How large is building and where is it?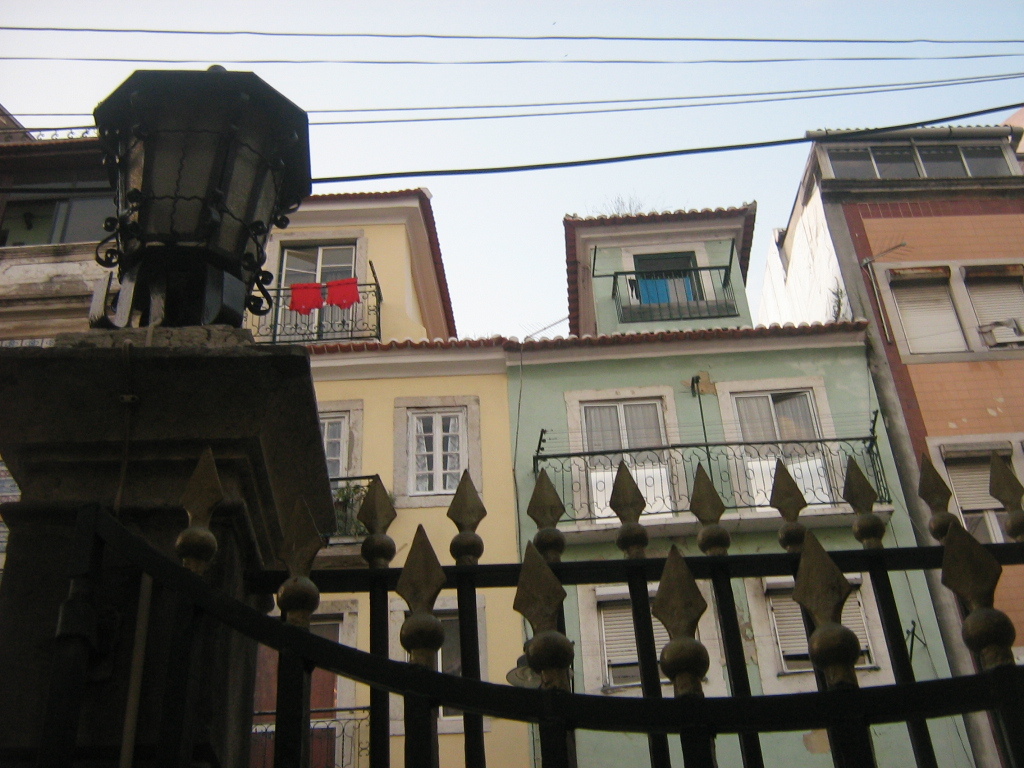
Bounding box: bbox=(768, 101, 1023, 766).
